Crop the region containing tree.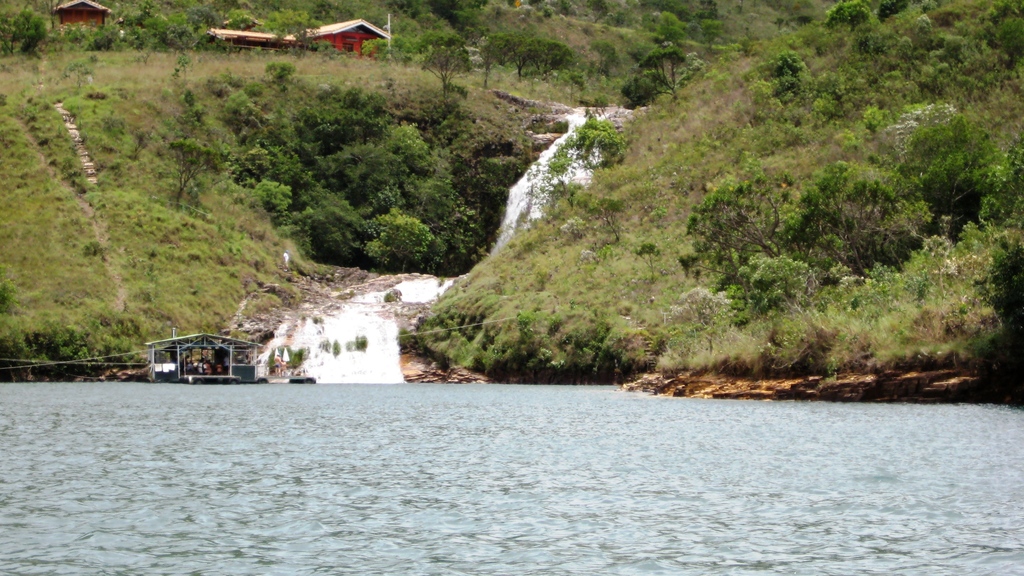
Crop region: (left=636, top=46, right=685, bottom=97).
